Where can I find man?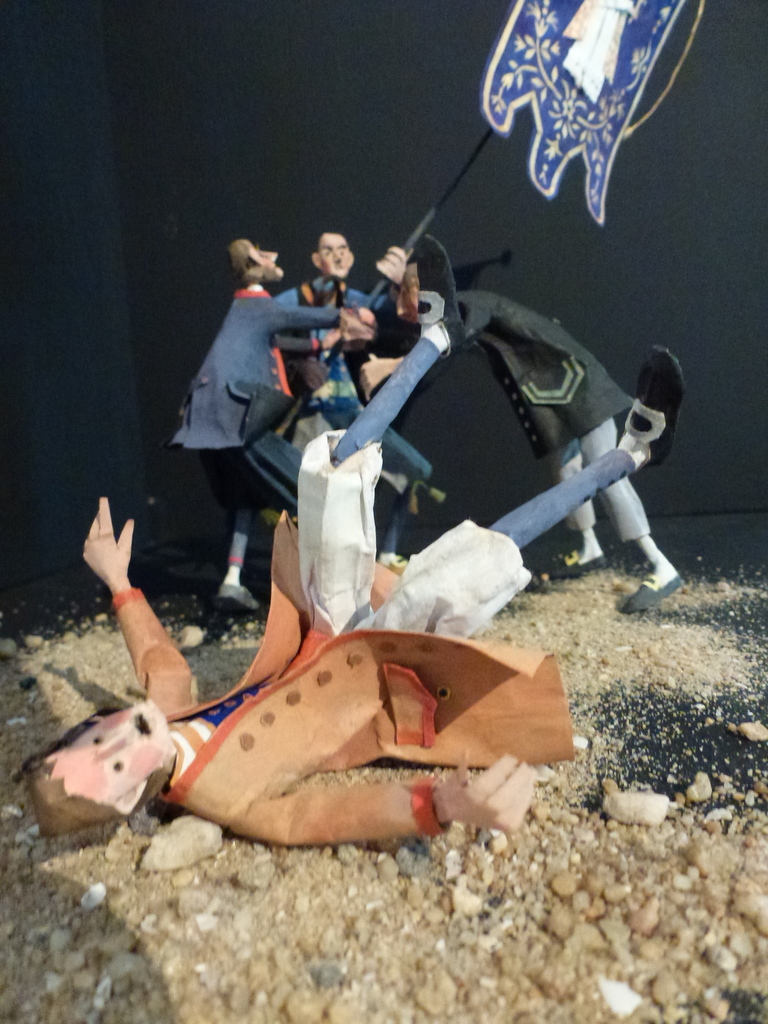
You can find it at BBox(20, 228, 685, 851).
